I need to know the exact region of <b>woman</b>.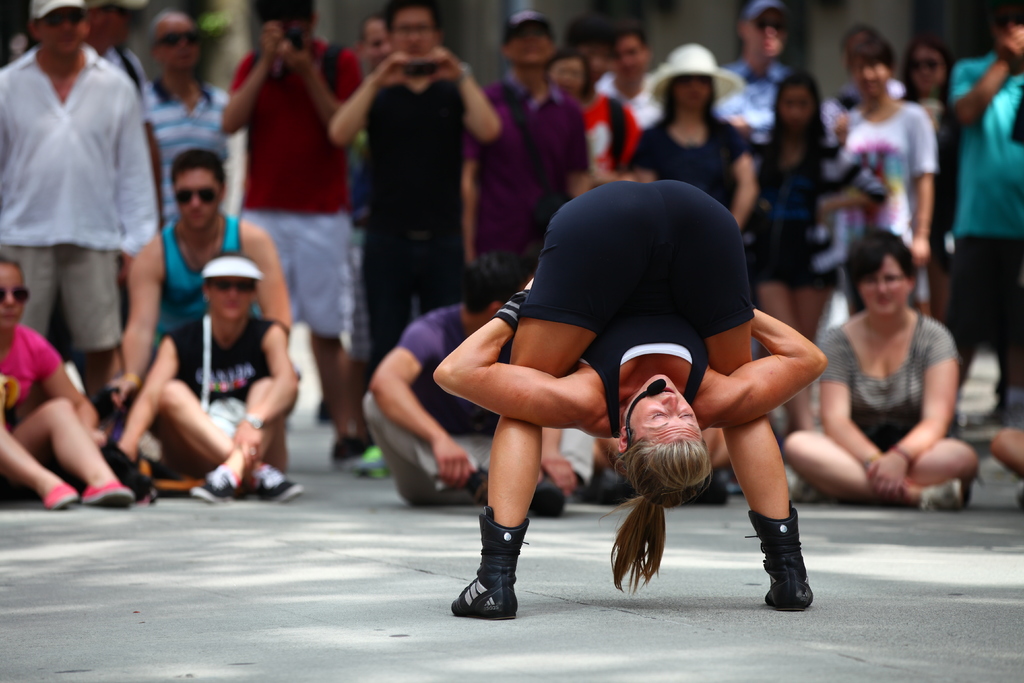
Region: [x1=0, y1=261, x2=140, y2=514].
